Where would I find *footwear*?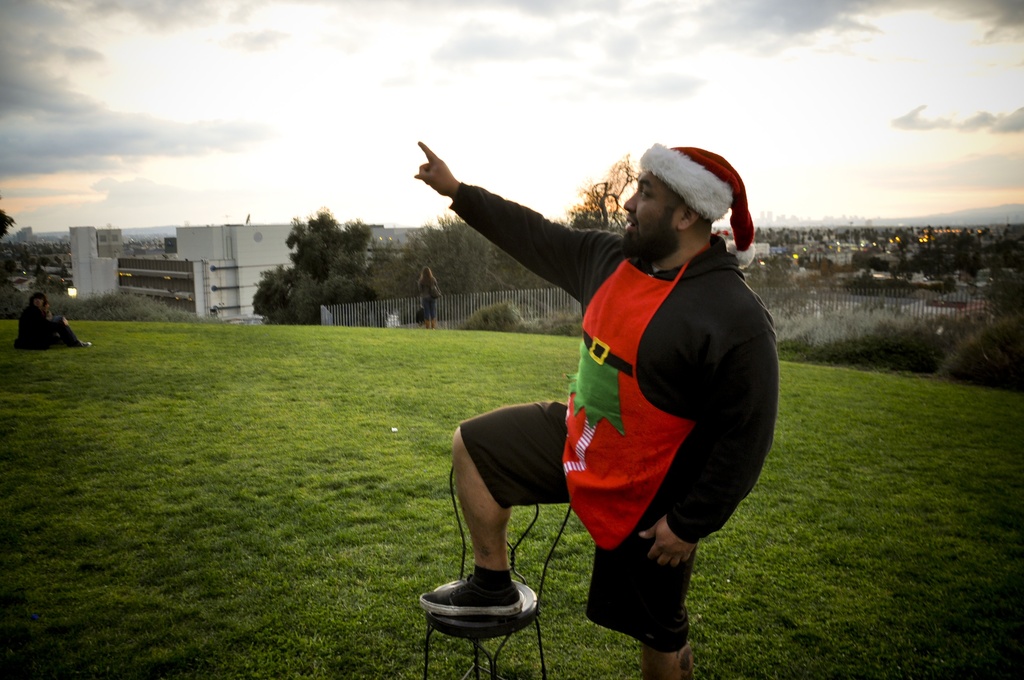
At bbox=(76, 340, 89, 348).
